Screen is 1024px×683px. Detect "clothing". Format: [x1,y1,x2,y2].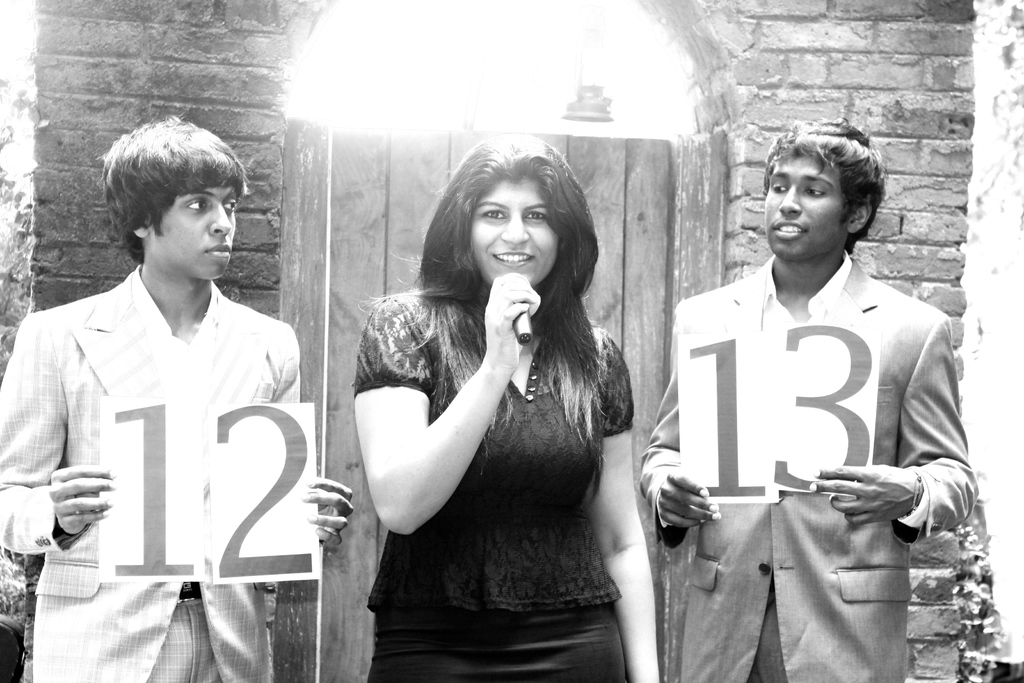
[356,268,639,682].
